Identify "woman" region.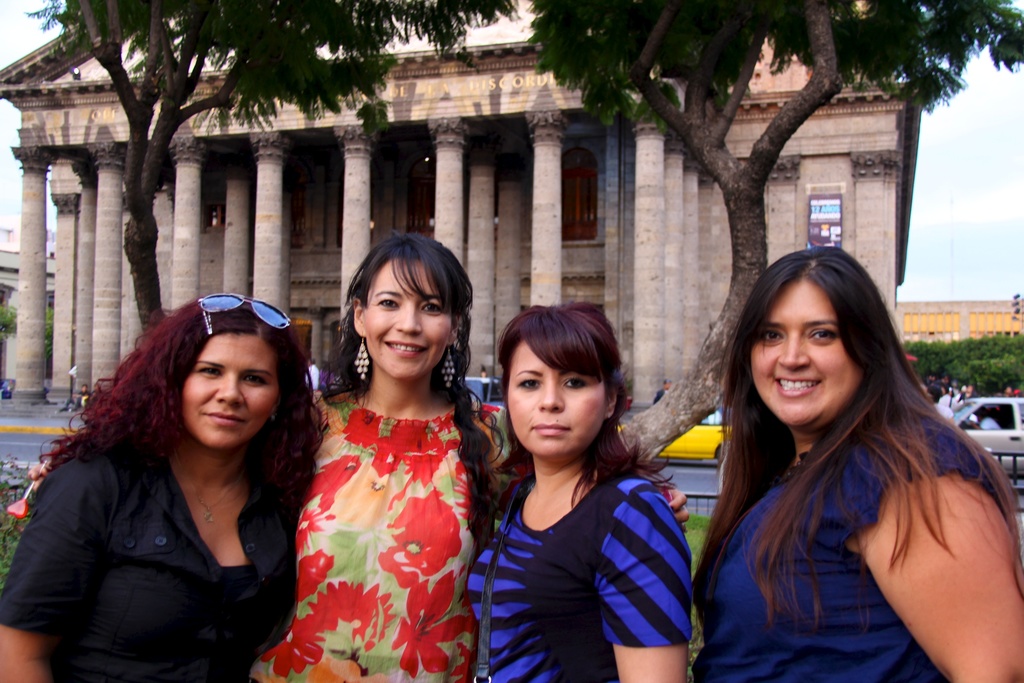
Region: 21:233:692:682.
